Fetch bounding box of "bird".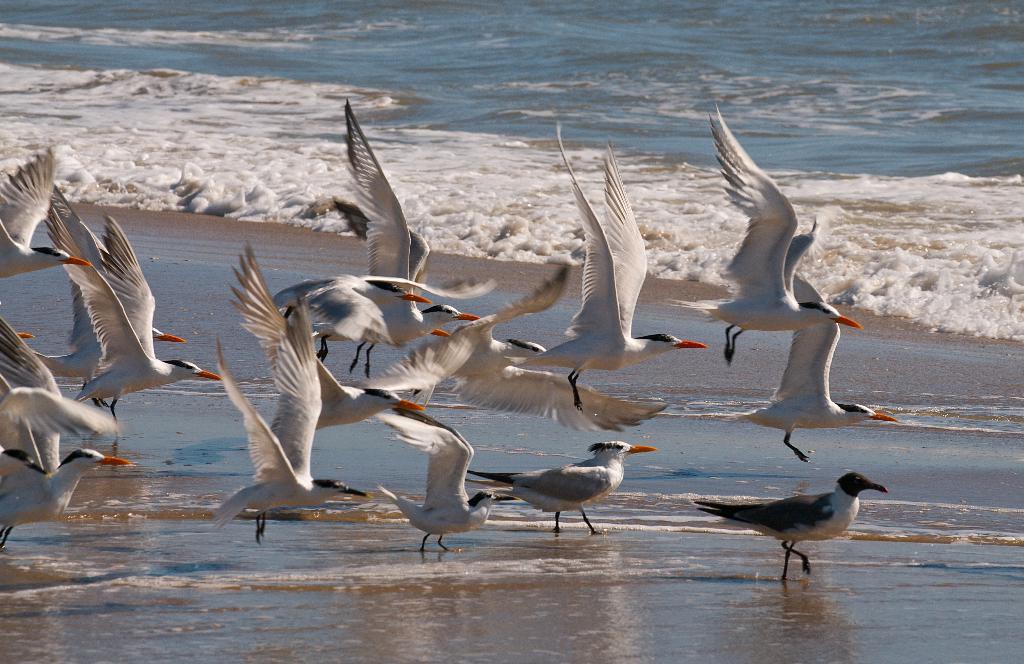
Bbox: bbox(372, 400, 514, 574).
